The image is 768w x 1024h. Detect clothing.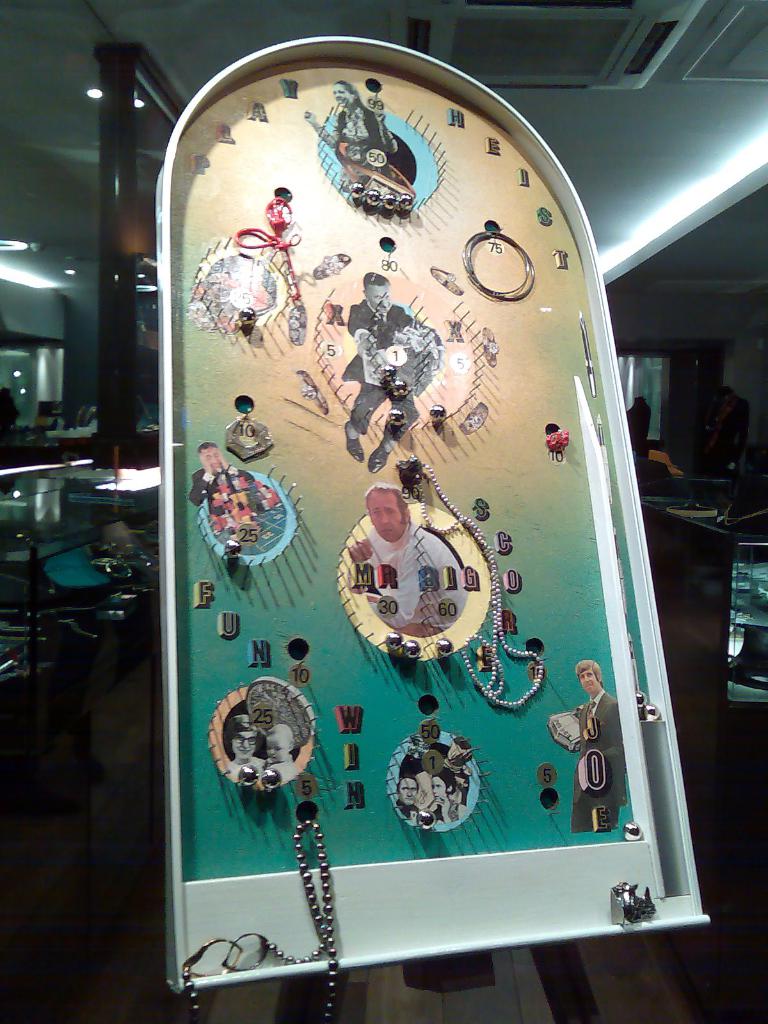
Detection: select_region(189, 474, 268, 514).
